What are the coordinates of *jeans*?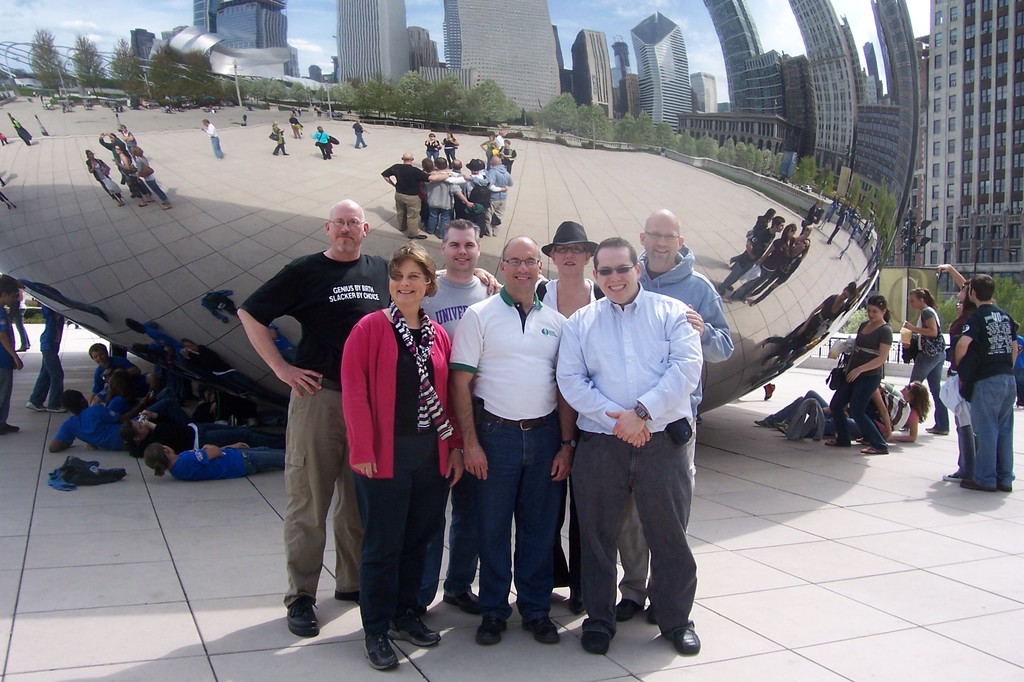
<box>273,383,371,604</box>.
